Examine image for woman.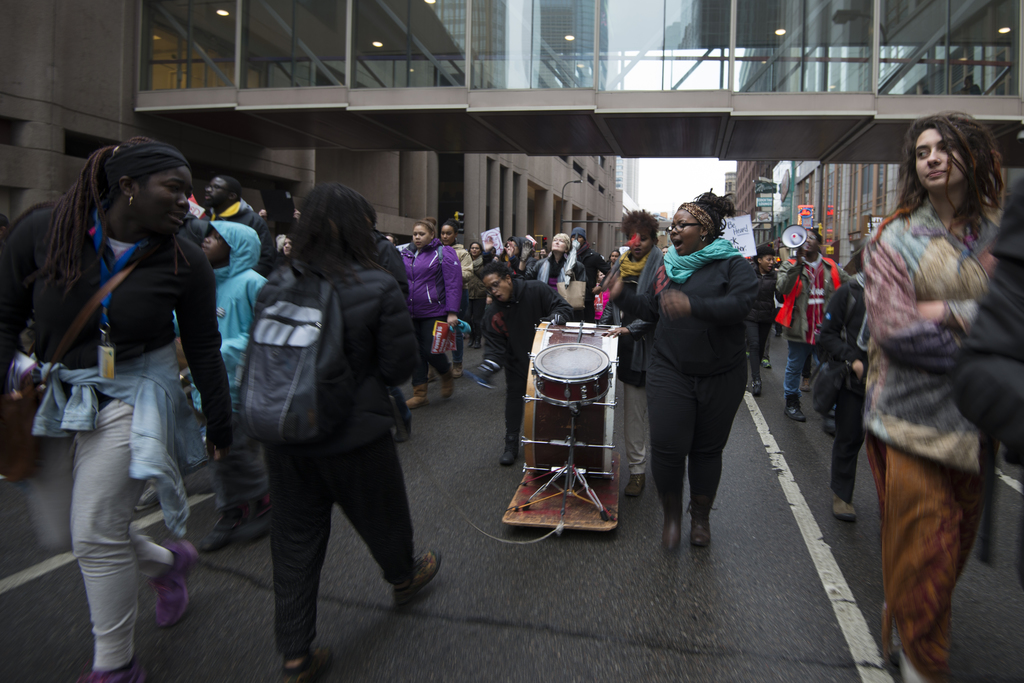
Examination result: bbox=(241, 194, 444, 682).
